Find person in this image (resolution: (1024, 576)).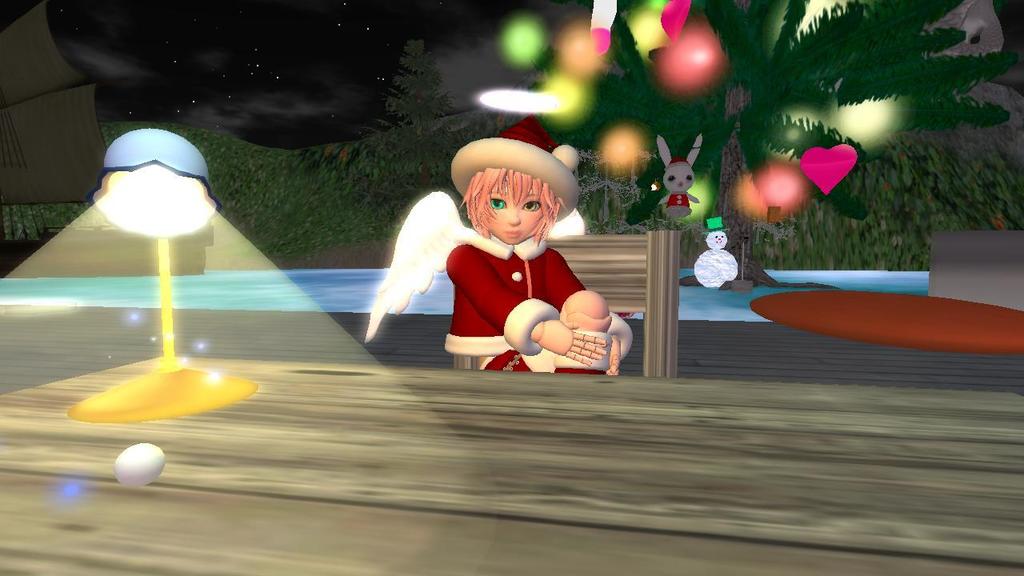
locate(444, 134, 639, 382).
